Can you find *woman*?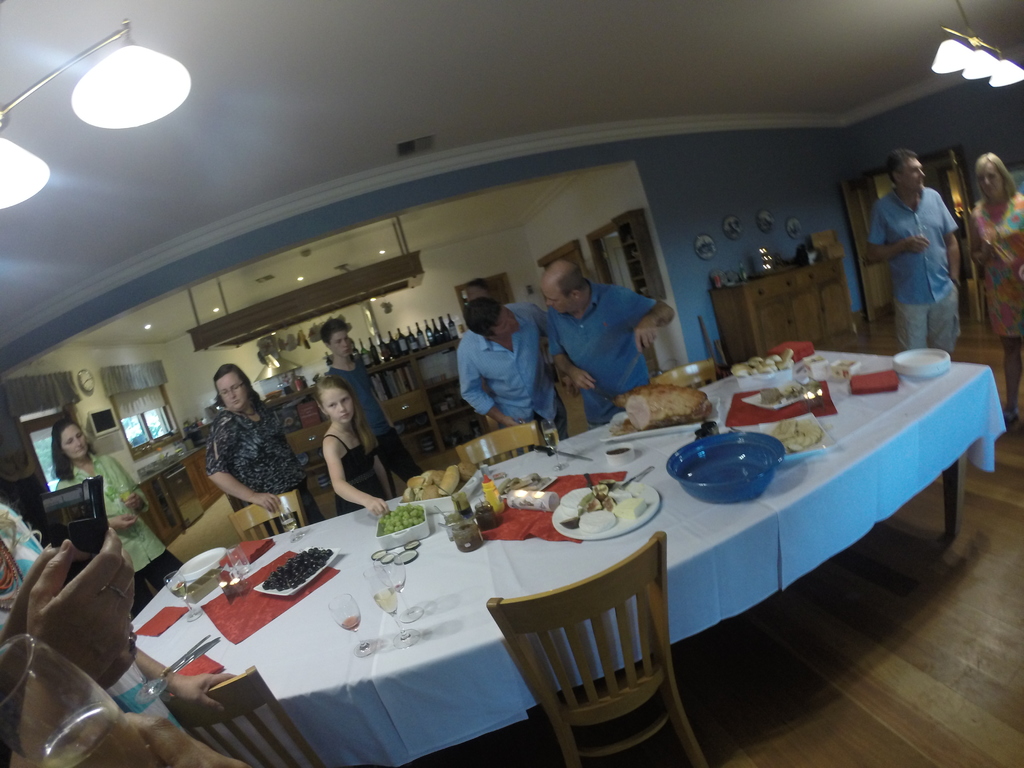
Yes, bounding box: <bbox>967, 148, 1023, 436</bbox>.
